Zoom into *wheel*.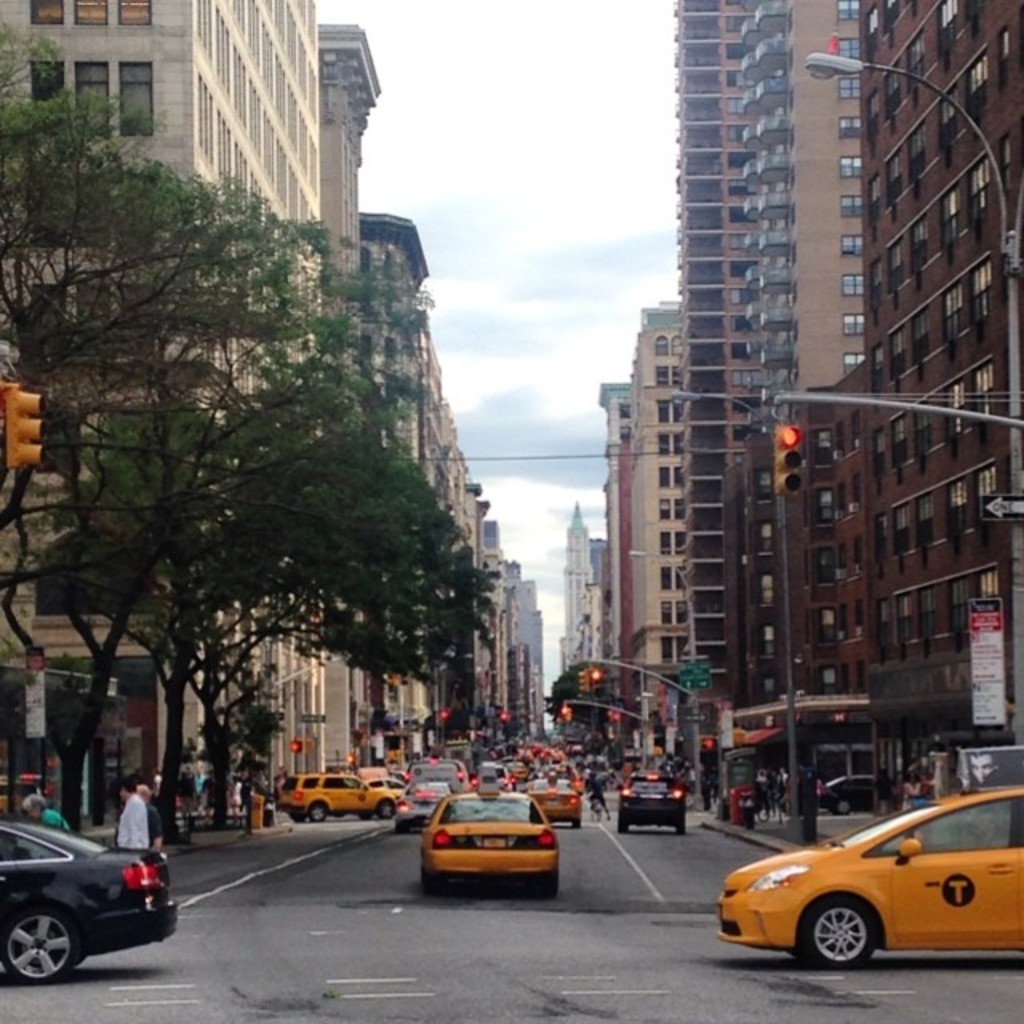
Zoom target: 374/794/398/818.
